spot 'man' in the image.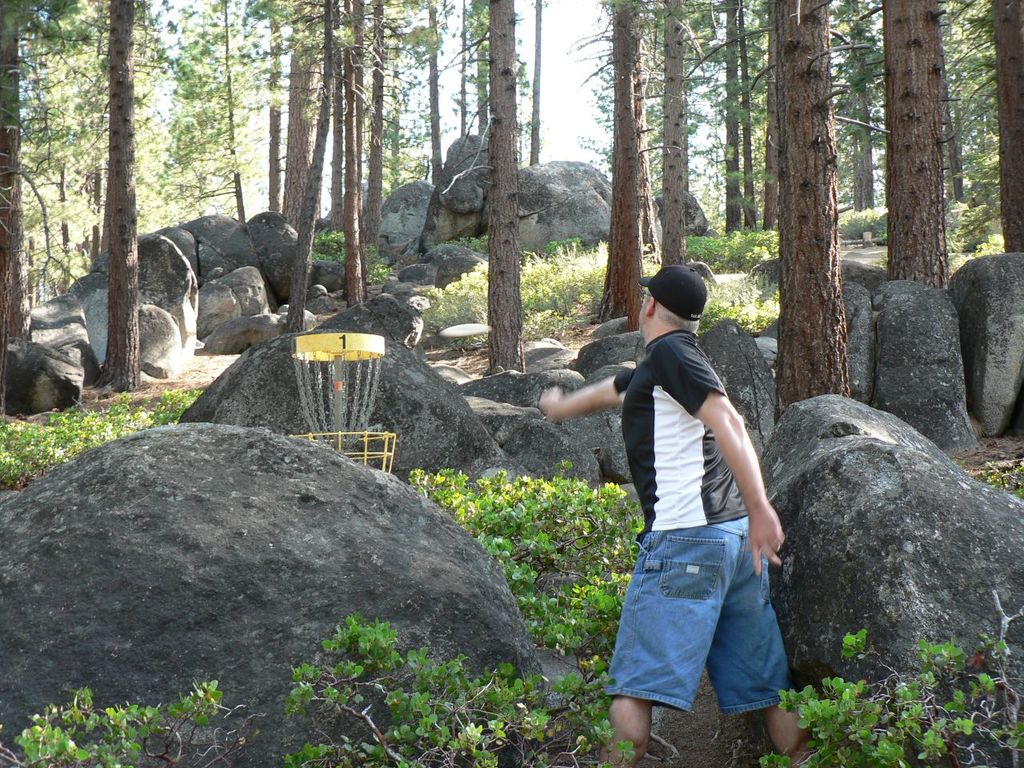
'man' found at Rect(582, 266, 795, 749).
